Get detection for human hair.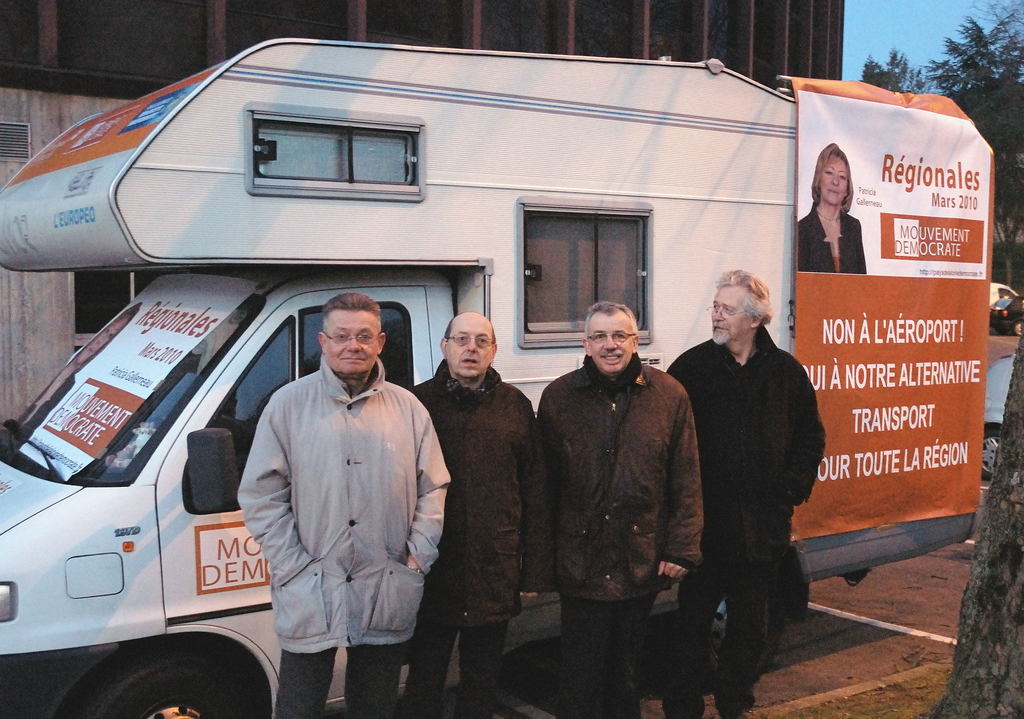
Detection: region(716, 269, 774, 326).
